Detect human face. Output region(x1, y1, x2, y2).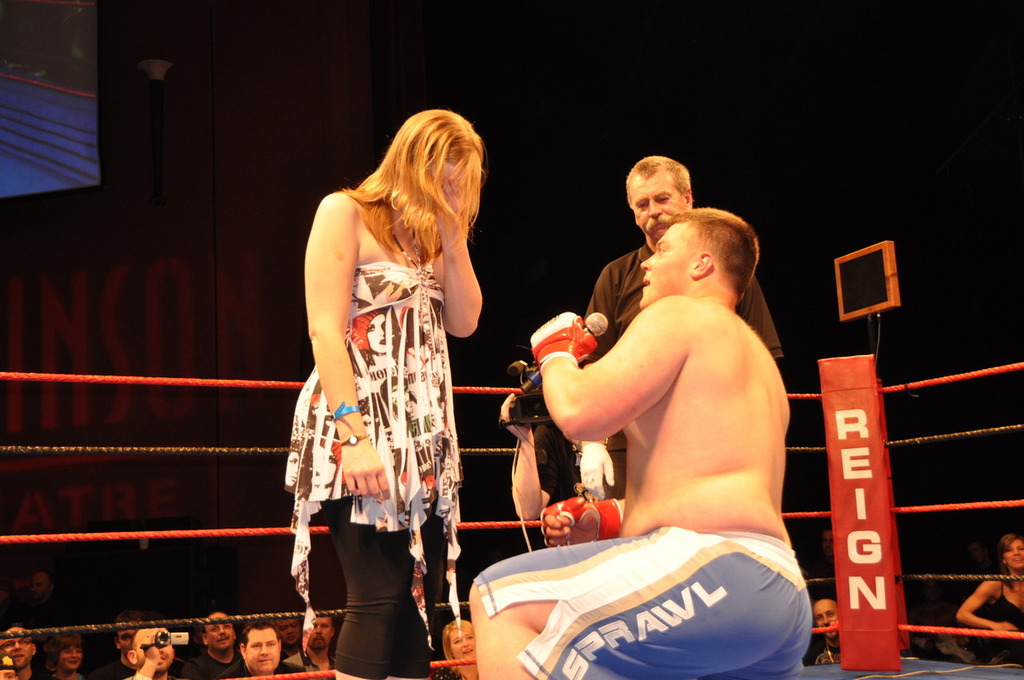
region(309, 617, 331, 654).
